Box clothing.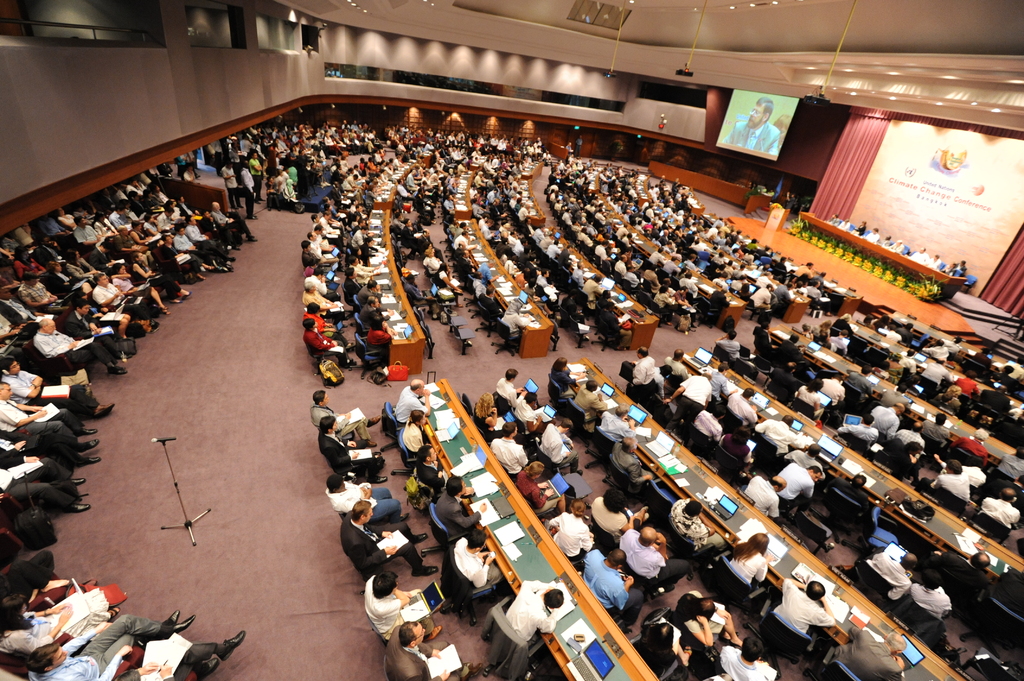
(left=488, top=434, right=525, bottom=480).
